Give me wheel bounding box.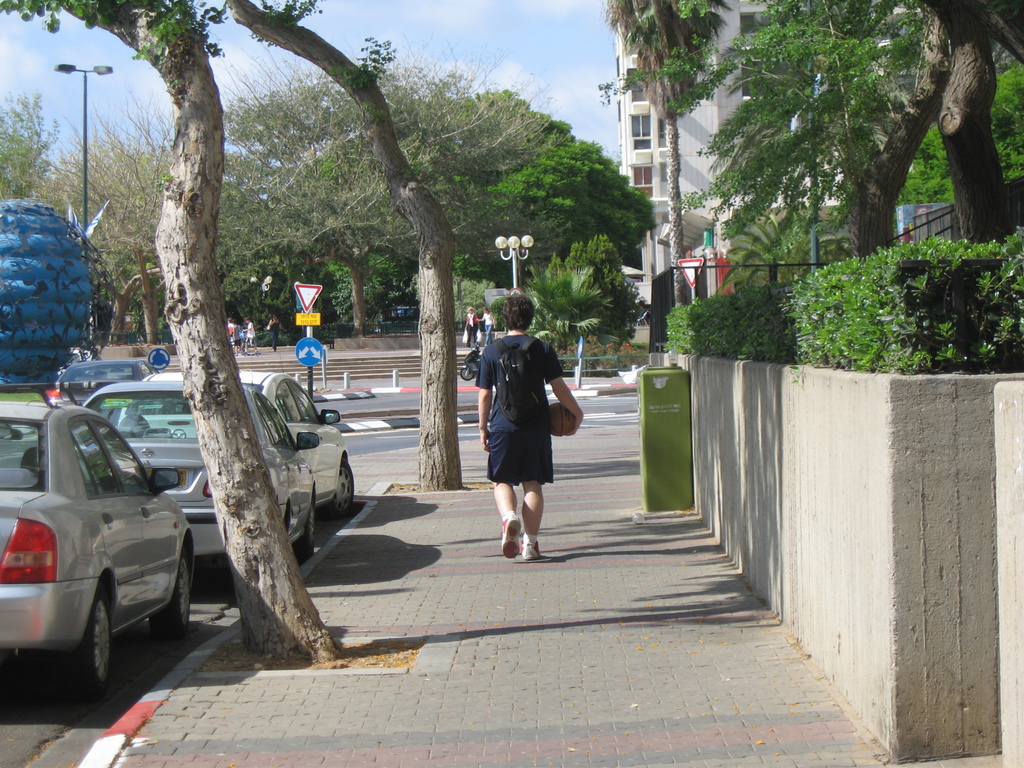
l=147, t=543, r=197, b=646.
